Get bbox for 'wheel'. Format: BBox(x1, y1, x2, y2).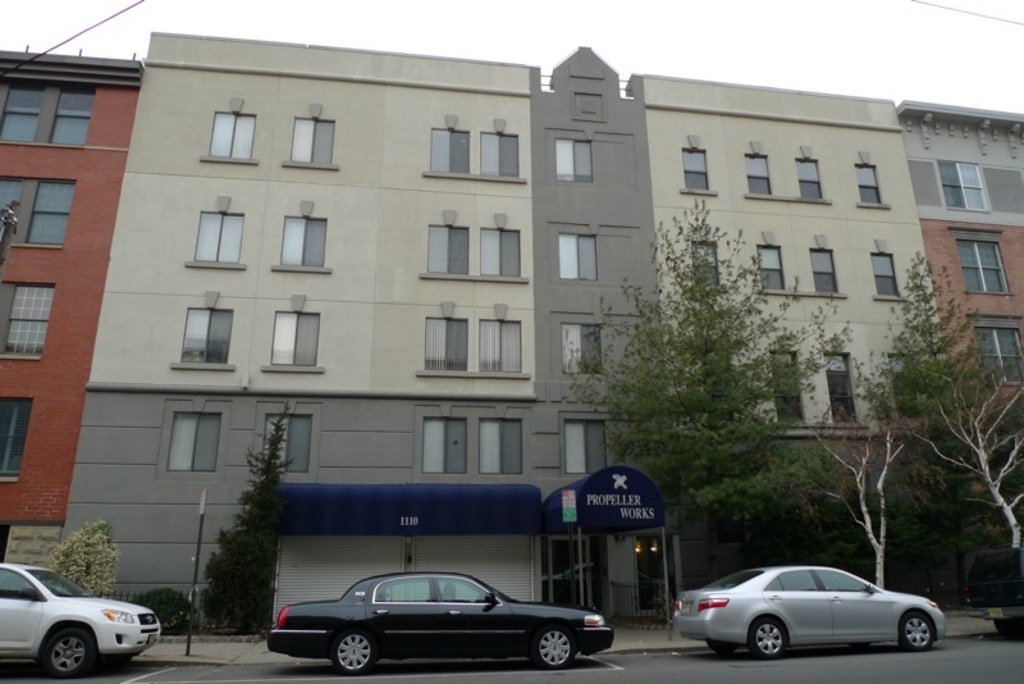
BBox(709, 638, 737, 655).
